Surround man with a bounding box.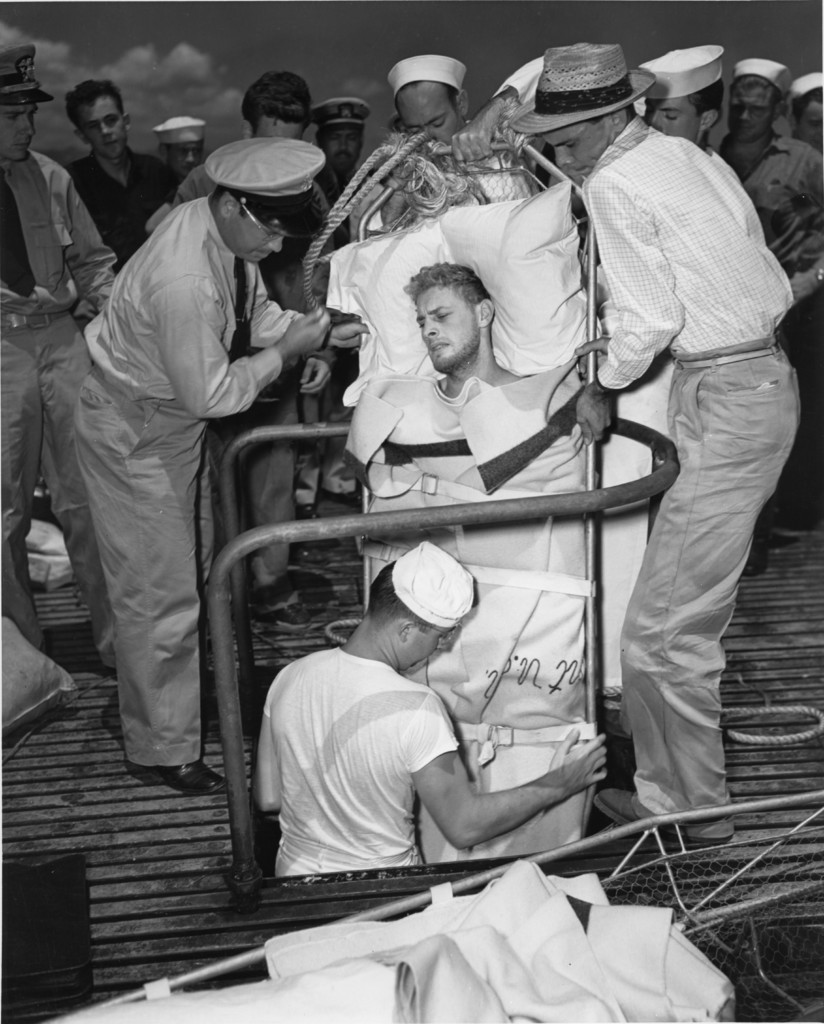
left=713, top=61, right=823, bottom=301.
